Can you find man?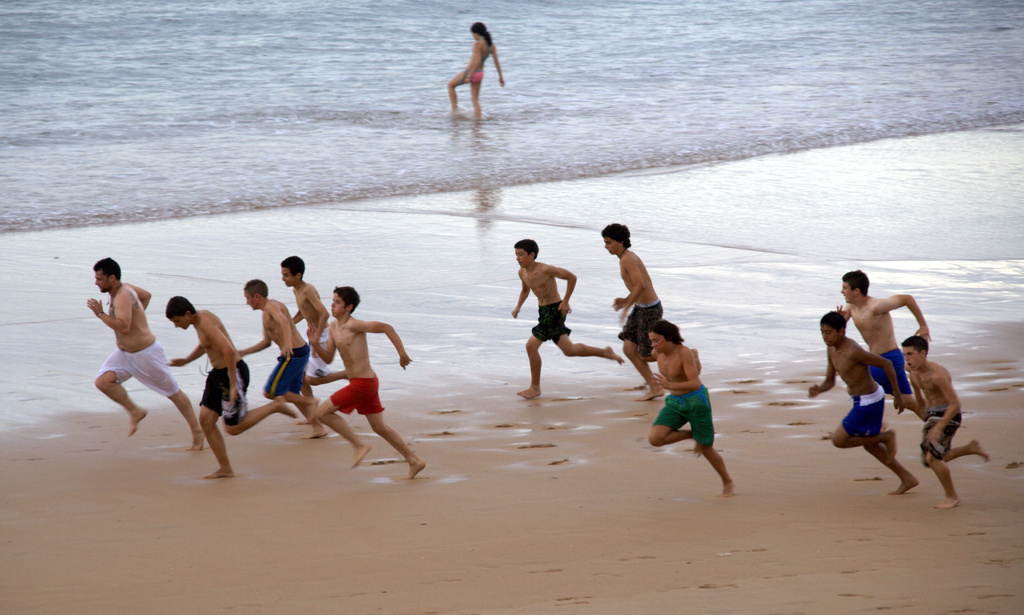
Yes, bounding box: l=614, t=206, r=696, b=408.
